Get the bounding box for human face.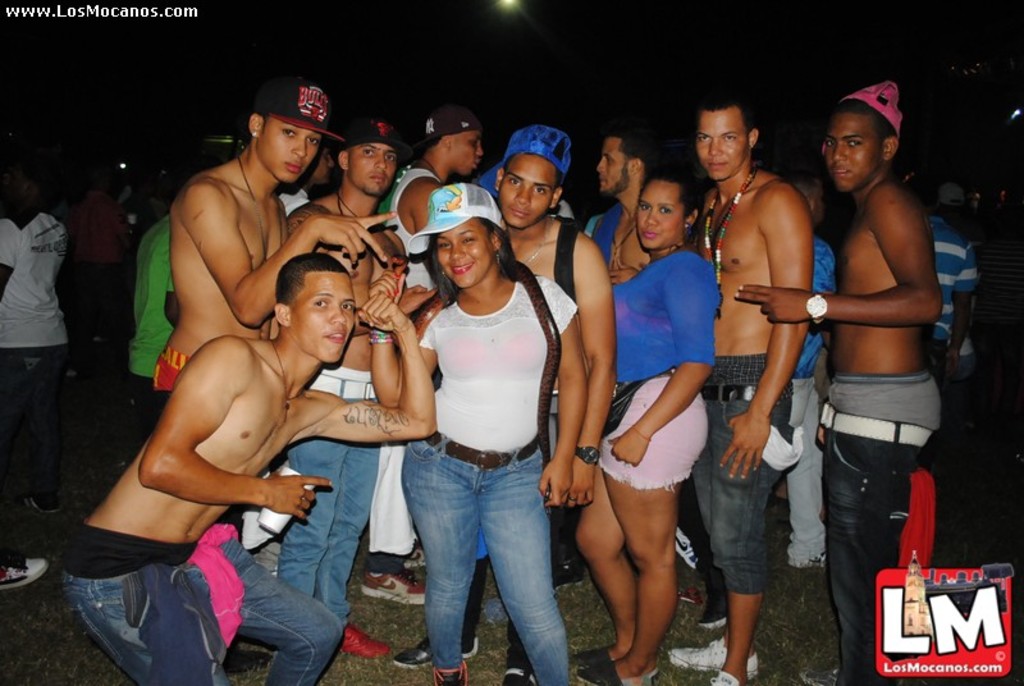
x1=431 y1=214 x2=489 y2=289.
